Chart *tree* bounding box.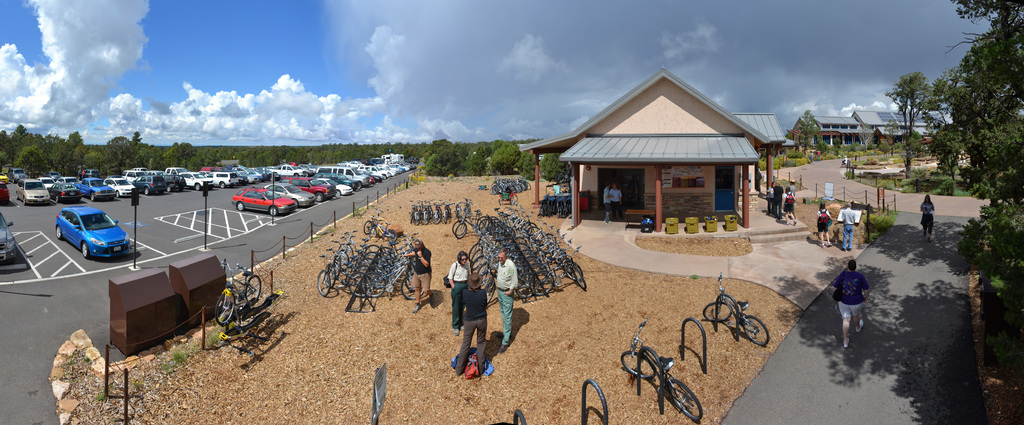
Charted: [left=796, top=106, right=824, bottom=153].
